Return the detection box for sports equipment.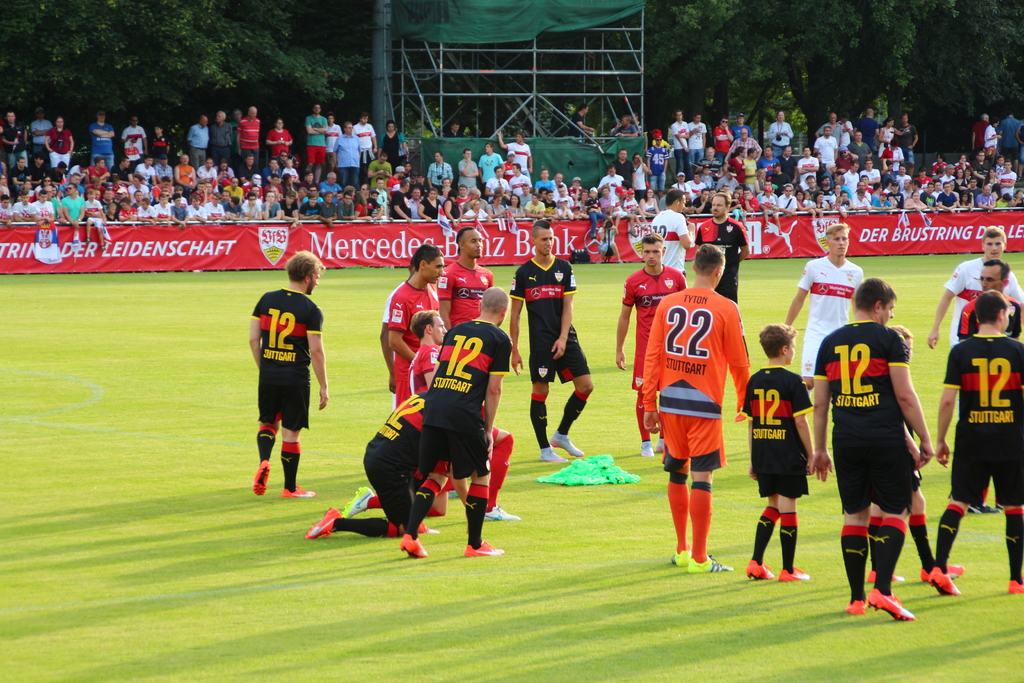
{"left": 1009, "top": 575, "right": 1023, "bottom": 593}.
